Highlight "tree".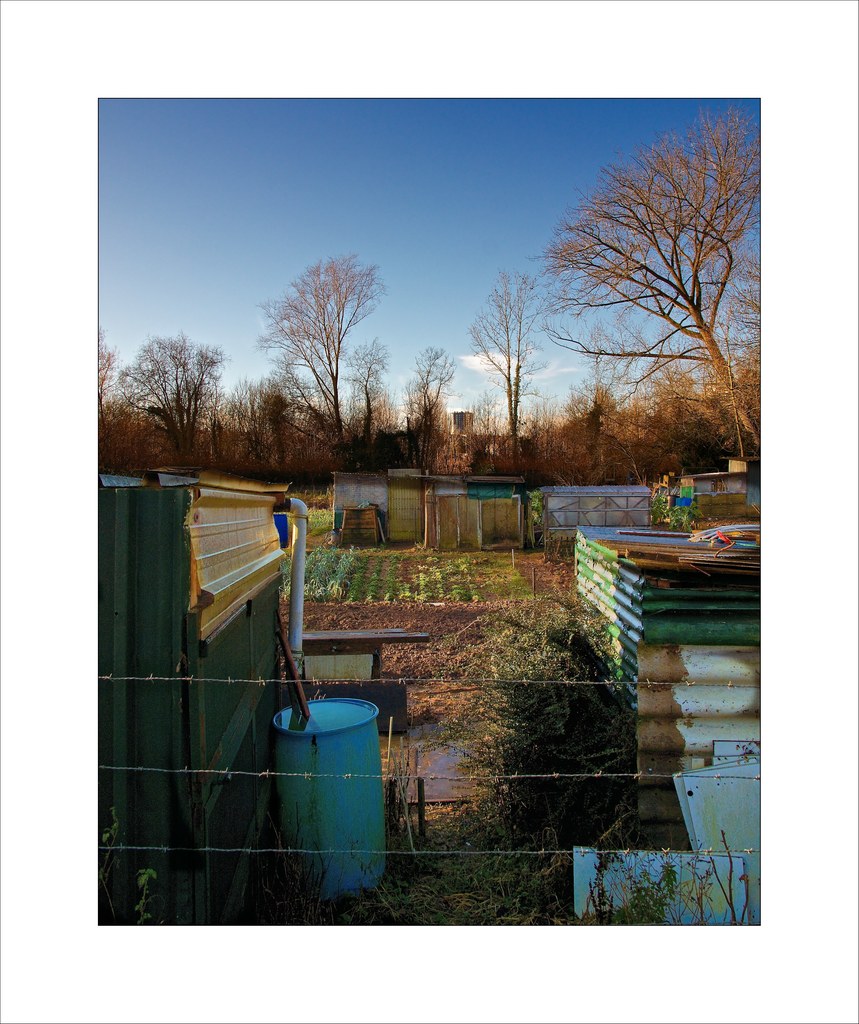
Highlighted region: bbox=(254, 252, 391, 469).
